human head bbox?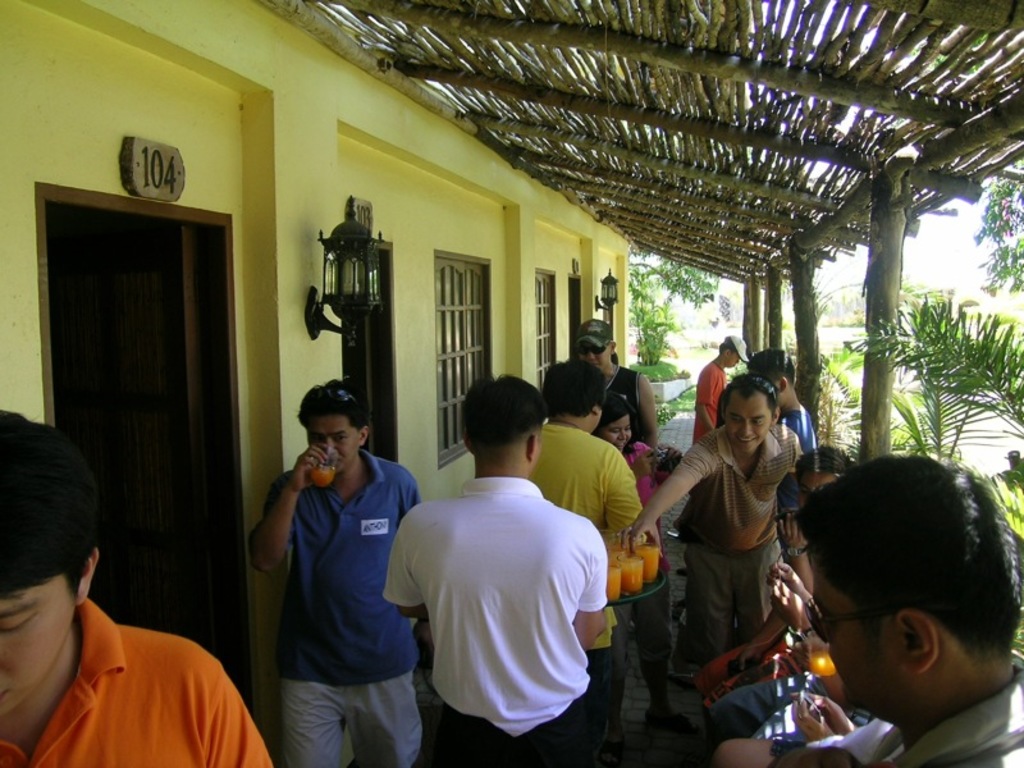
723, 372, 778, 454
